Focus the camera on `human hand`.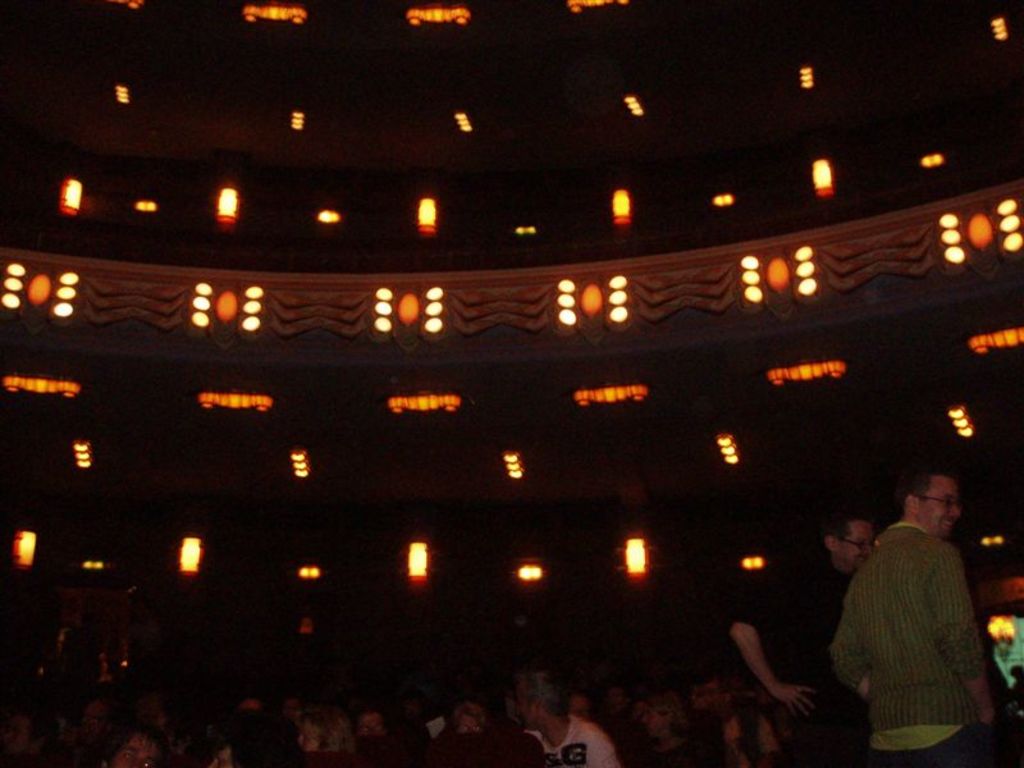
Focus region: <box>776,680,820,722</box>.
